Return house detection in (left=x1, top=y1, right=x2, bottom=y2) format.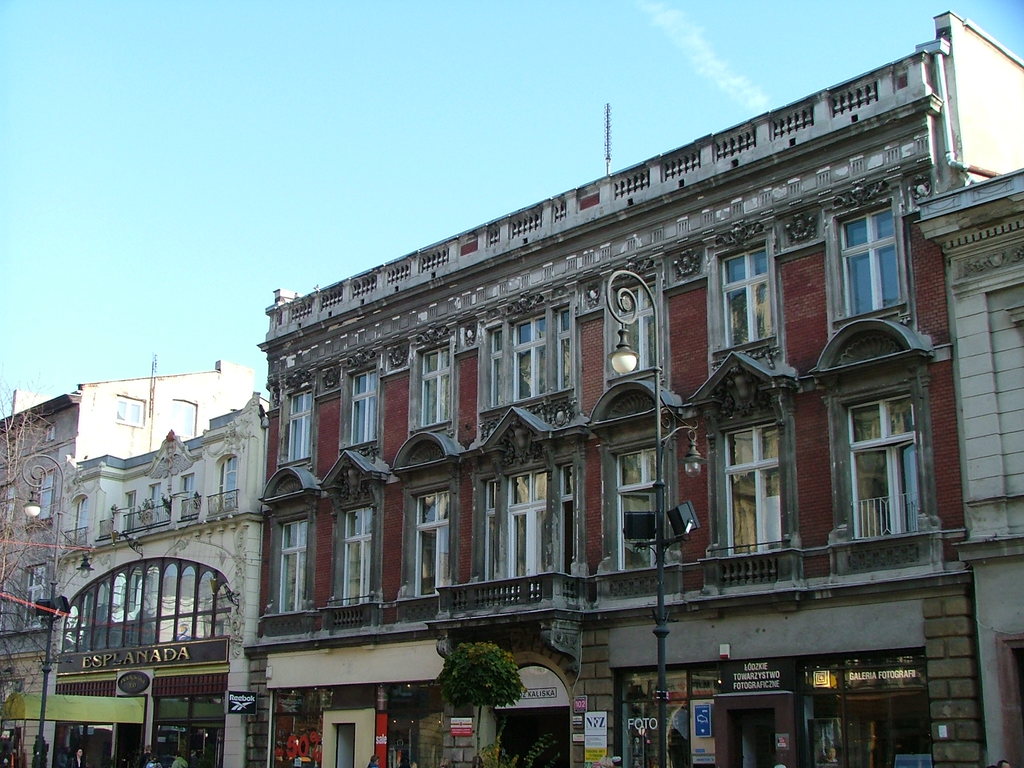
(left=247, top=4, right=1023, bottom=657).
